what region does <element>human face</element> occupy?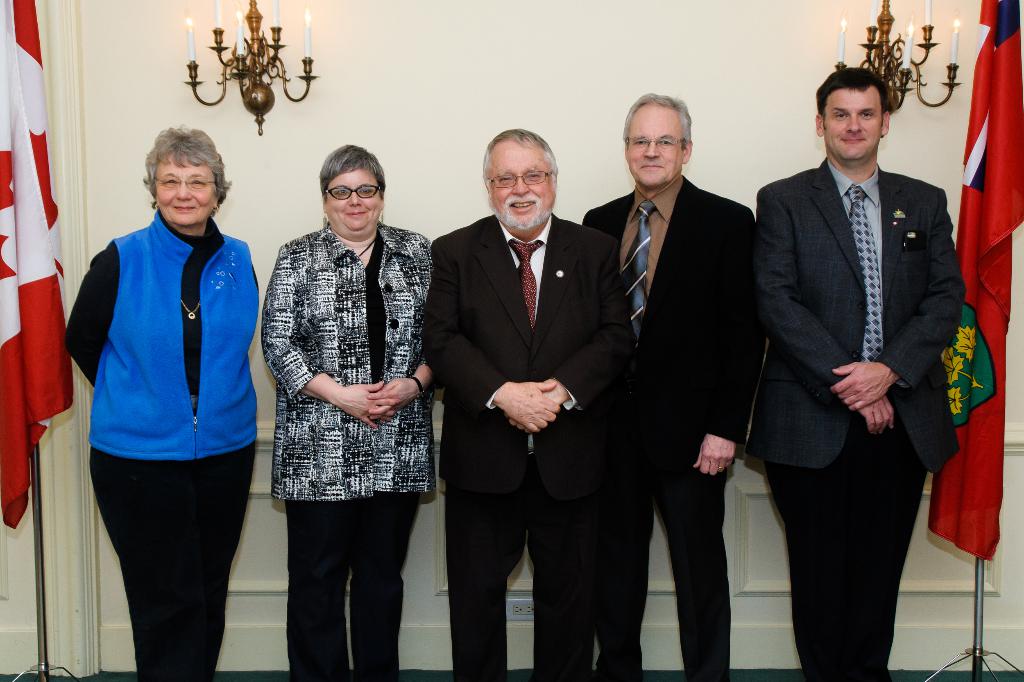
select_region(628, 104, 684, 185).
